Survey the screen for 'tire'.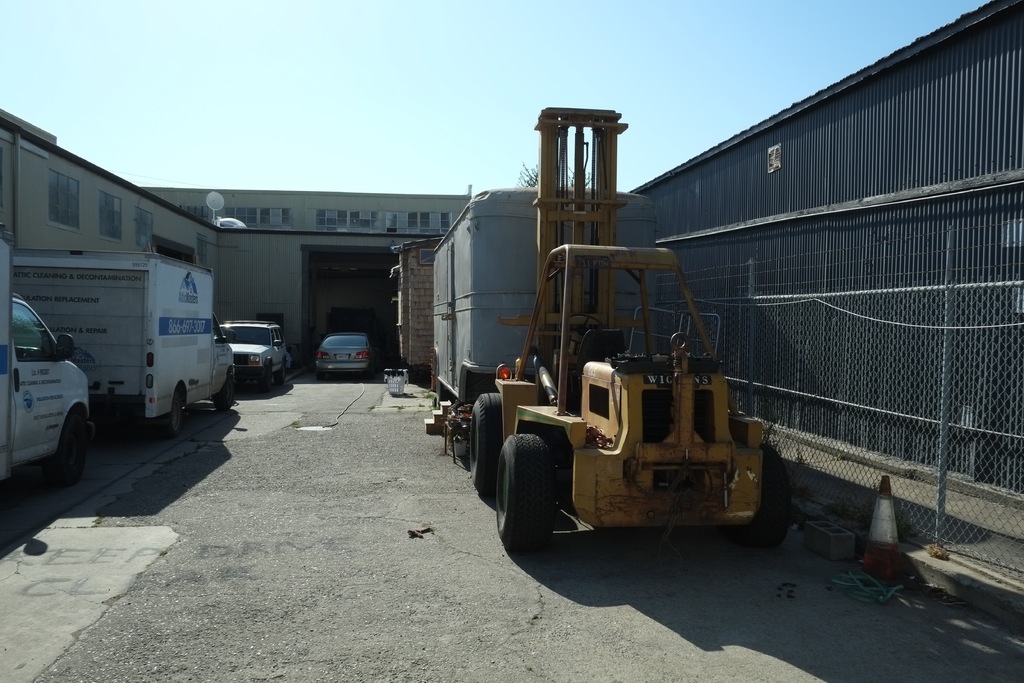
Survey found: [42, 416, 84, 484].
